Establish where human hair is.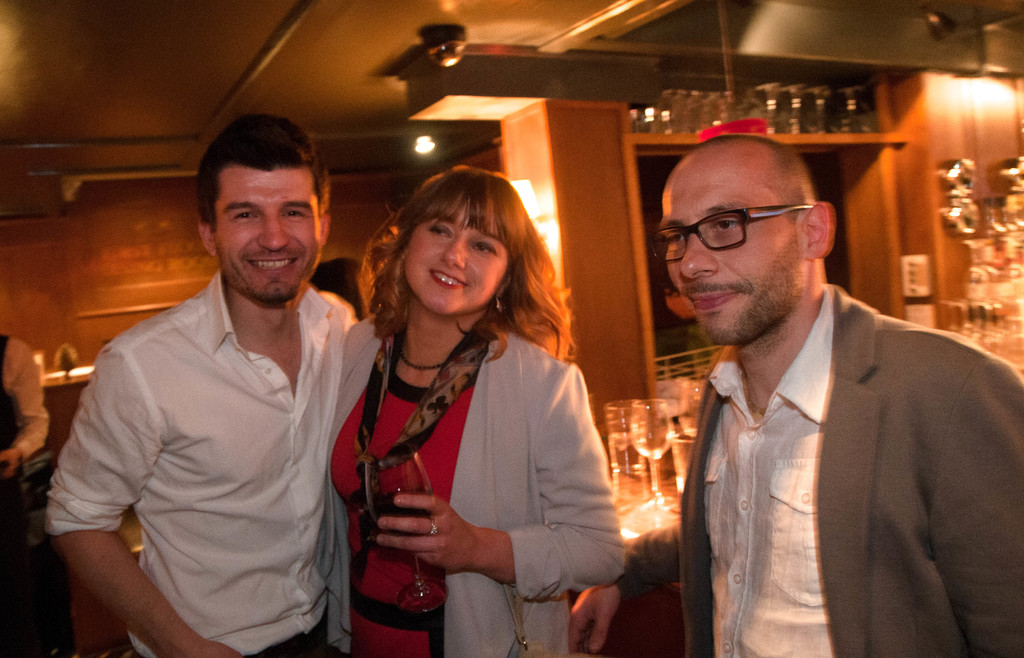
Established at bbox=[703, 135, 814, 249].
